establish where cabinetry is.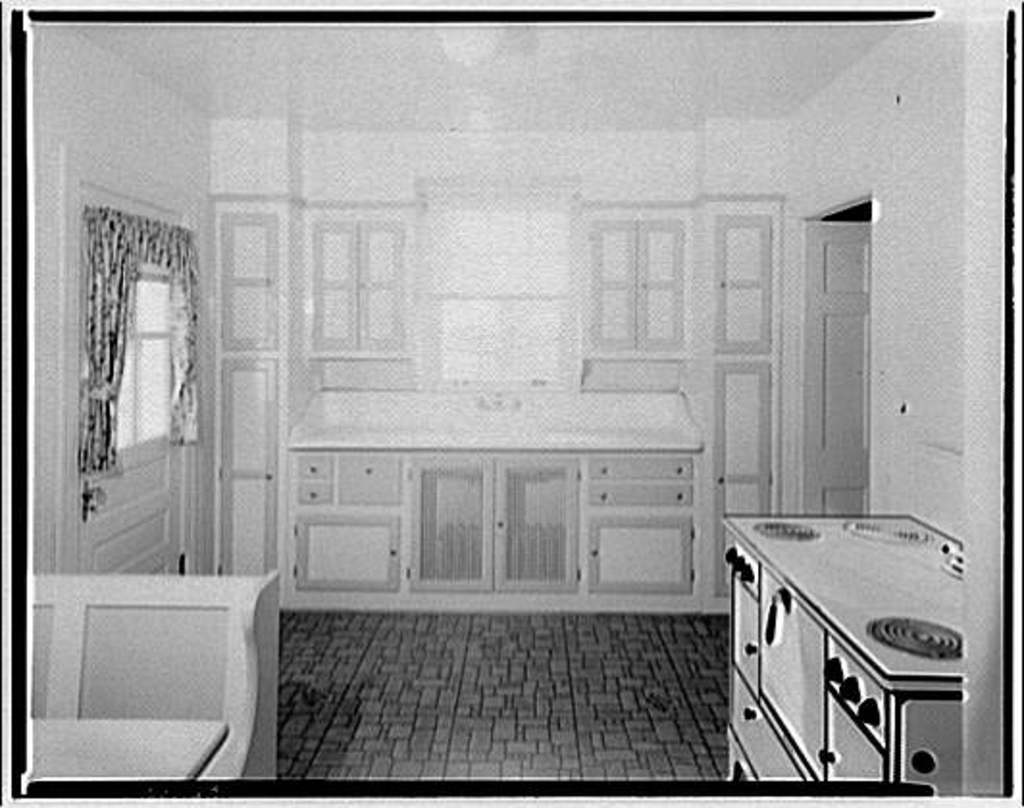
Established at 693 498 995 804.
